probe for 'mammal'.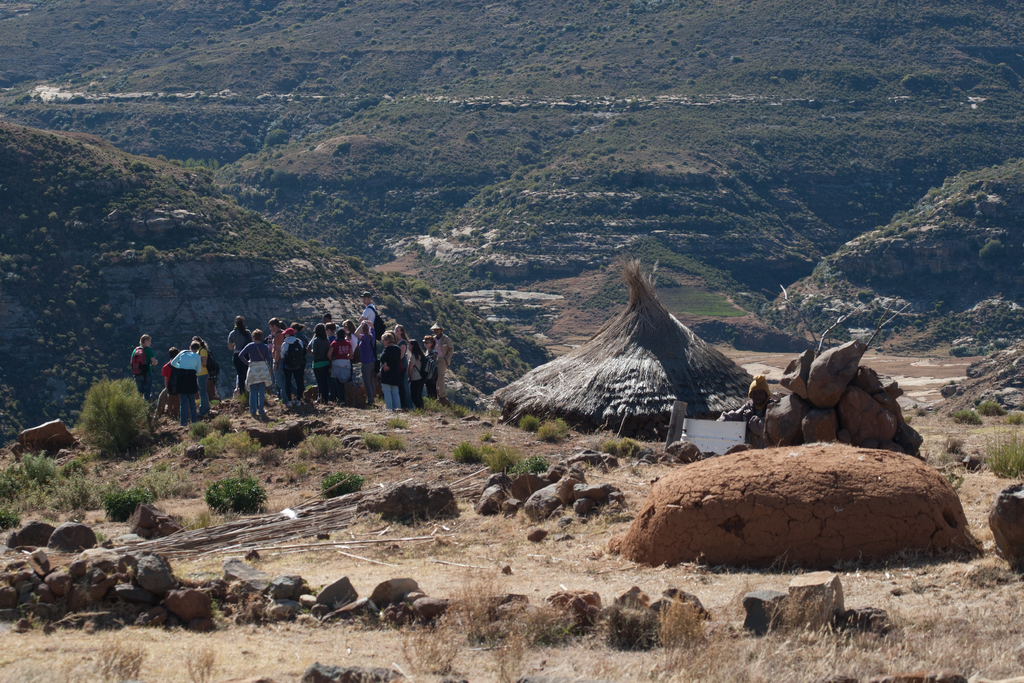
Probe result: 156/342/187/416.
